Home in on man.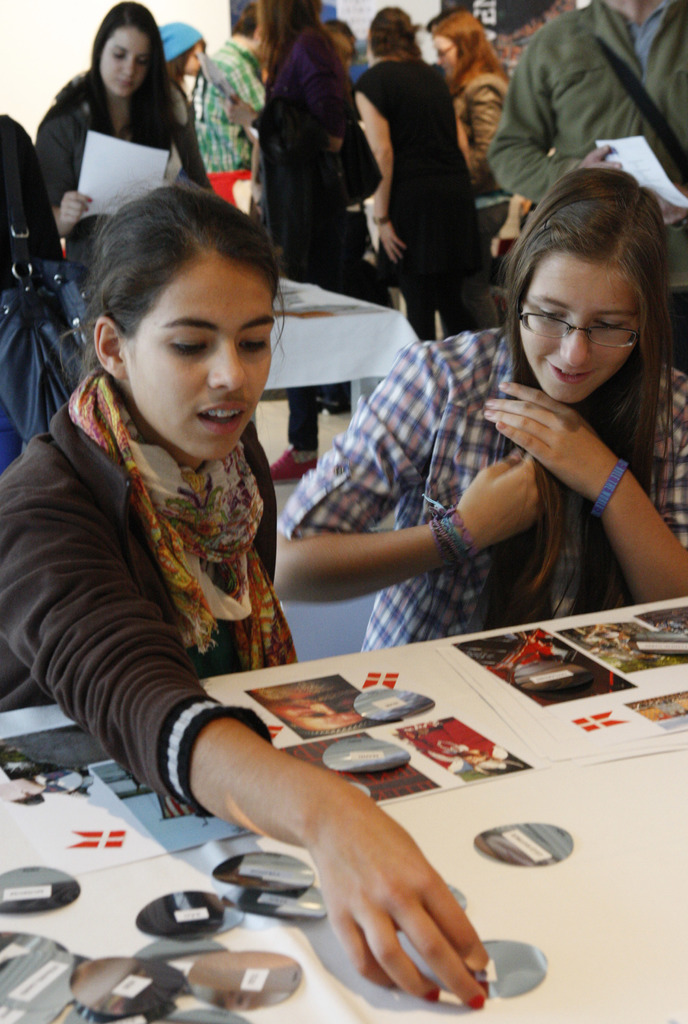
Homed in at bbox=(492, 0, 687, 362).
